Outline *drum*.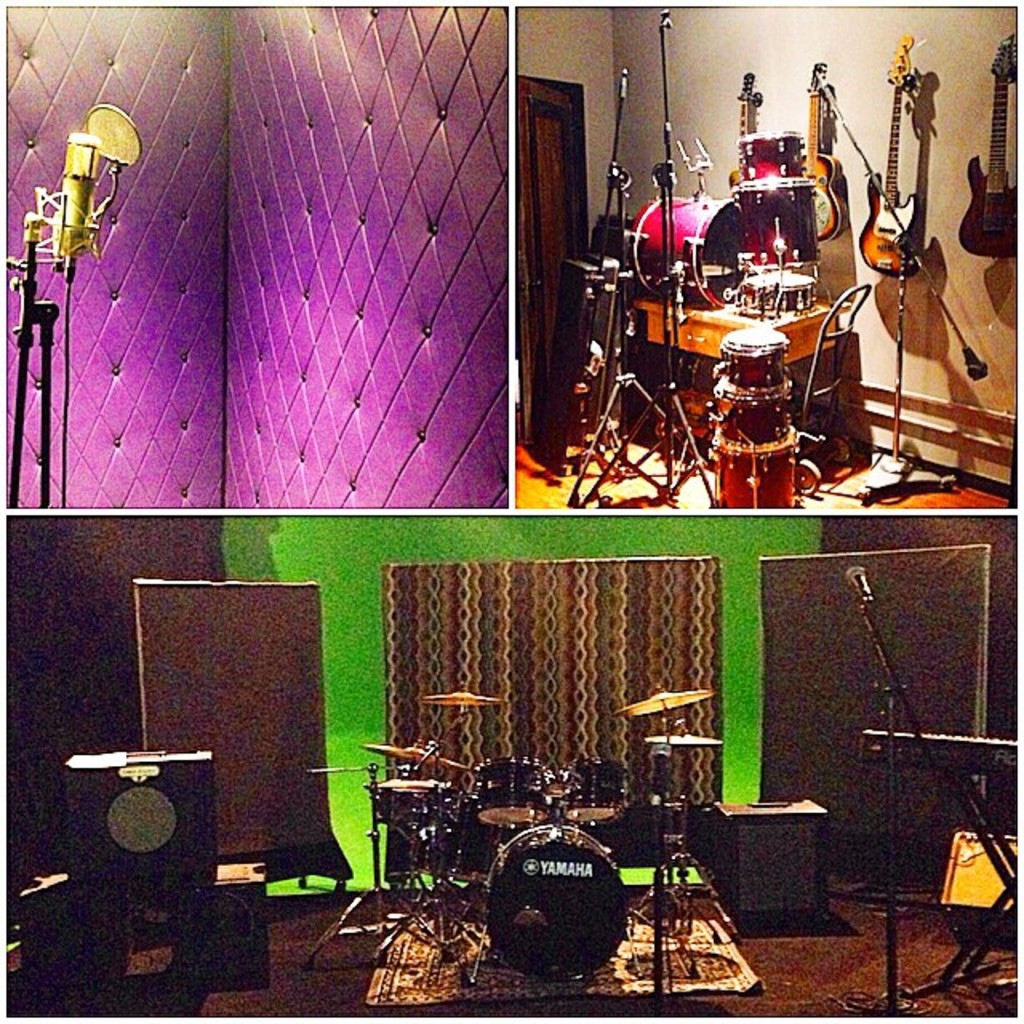
Outline: [x1=720, y1=386, x2=794, y2=446].
